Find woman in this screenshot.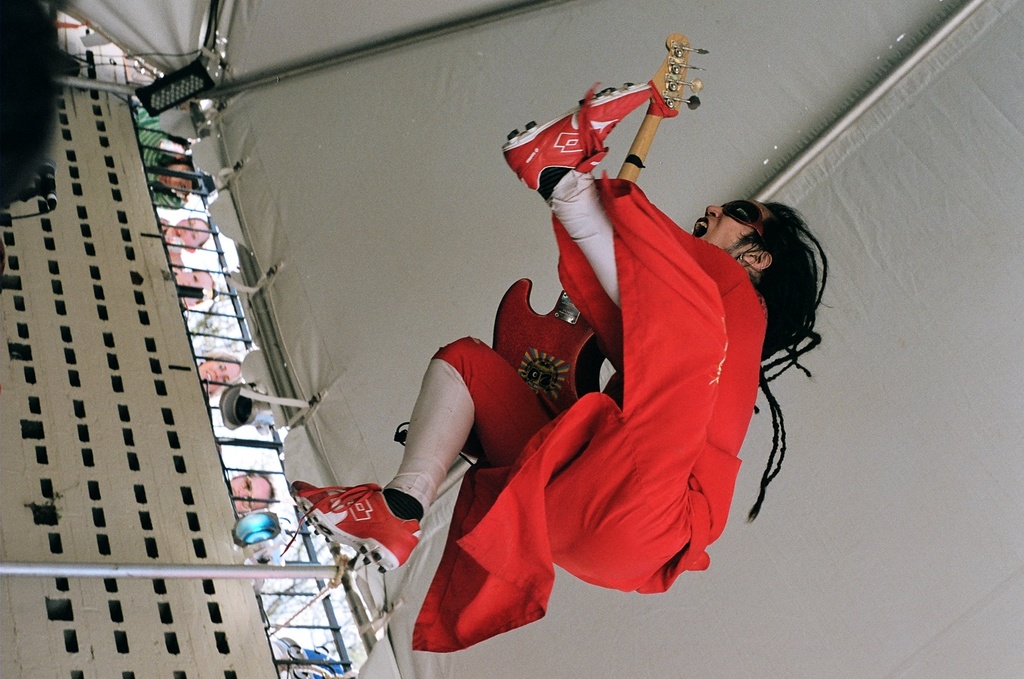
The bounding box for woman is 391/38/803/631.
